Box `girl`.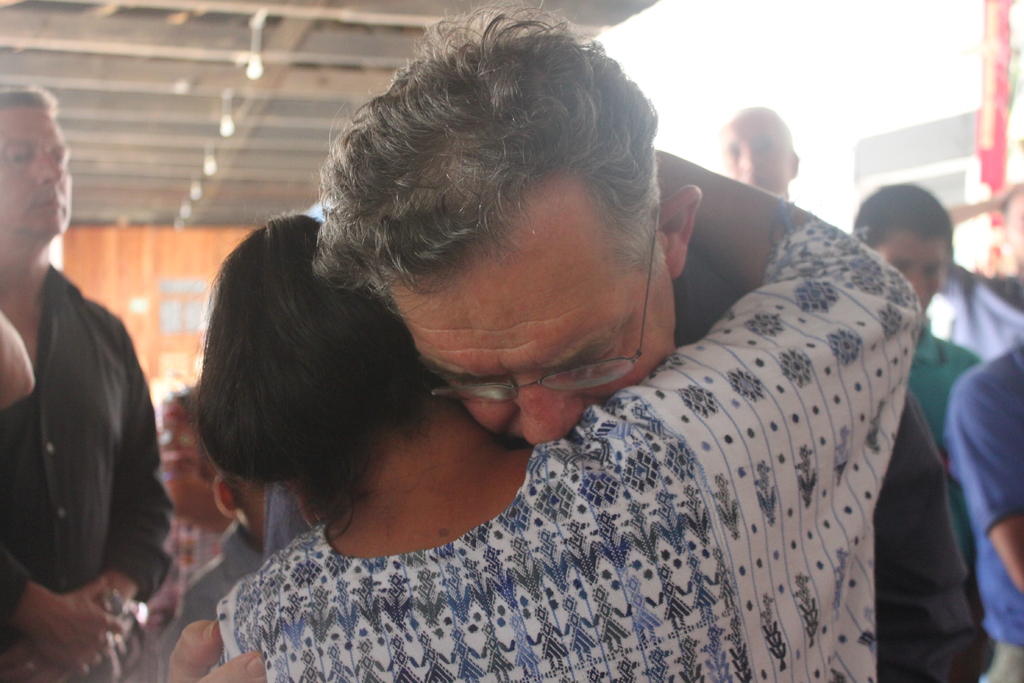
[left=189, top=142, right=924, bottom=682].
